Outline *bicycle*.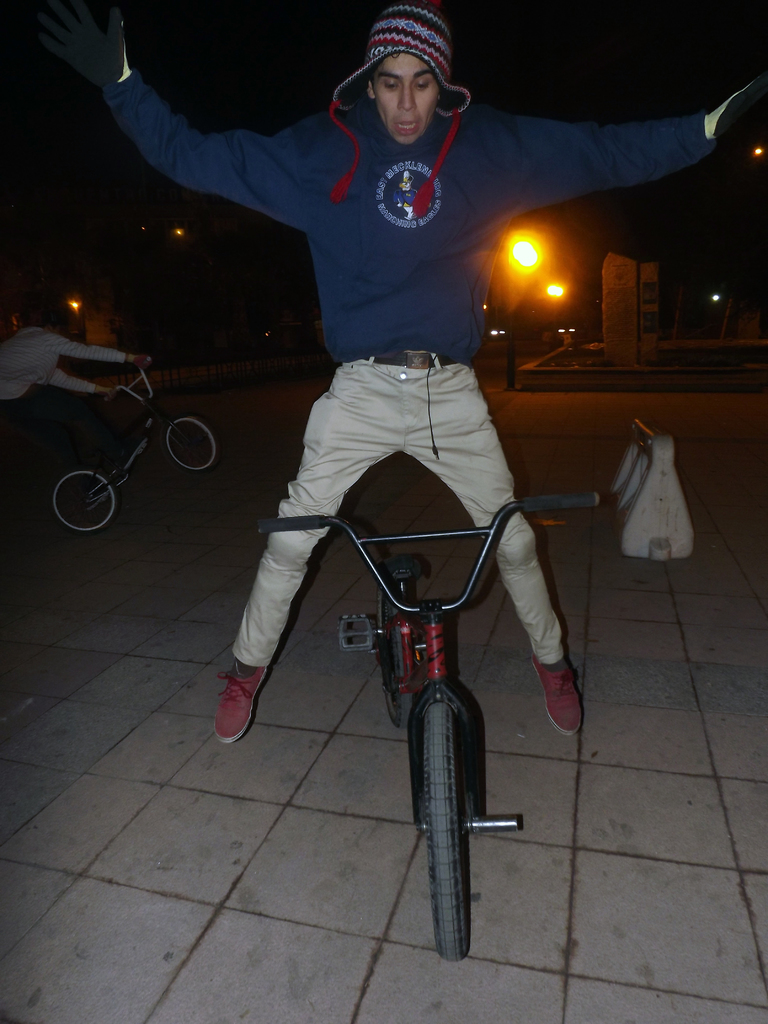
Outline: box=[48, 358, 221, 533].
